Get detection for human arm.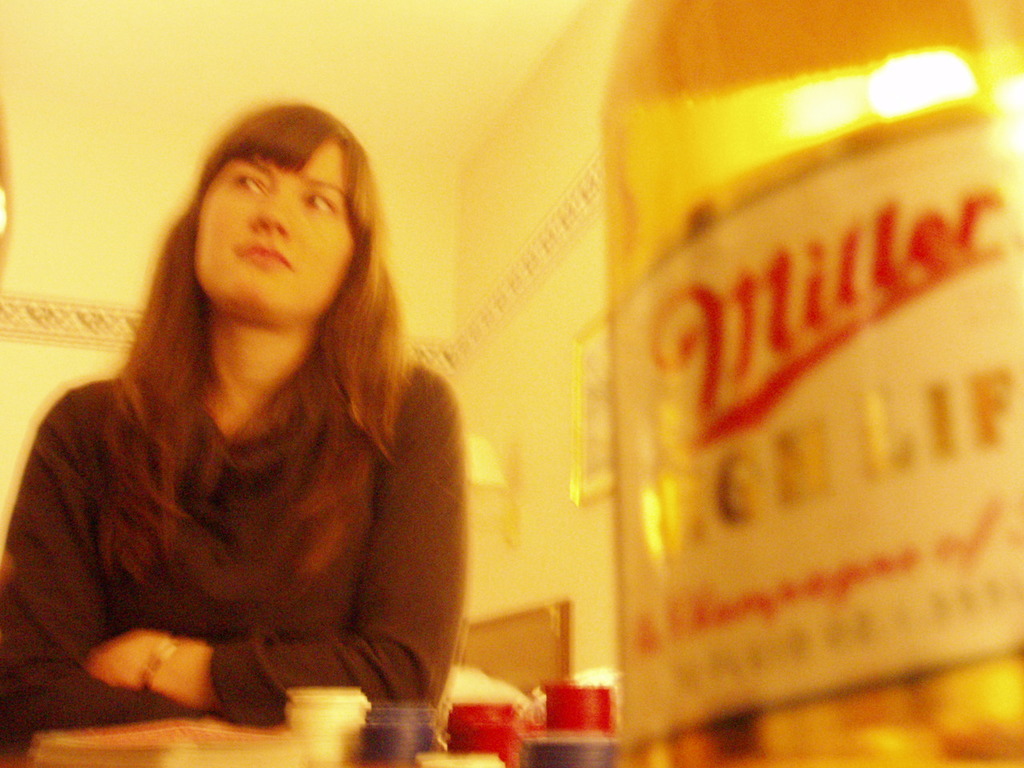
Detection: detection(0, 387, 202, 753).
